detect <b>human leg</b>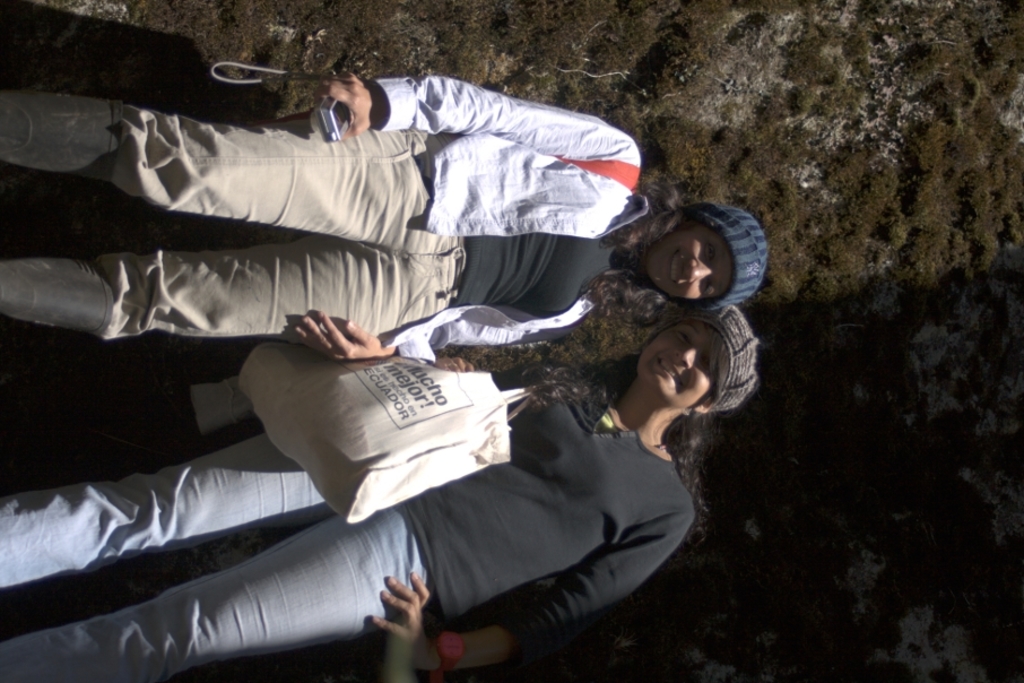
bbox=[0, 120, 424, 248]
